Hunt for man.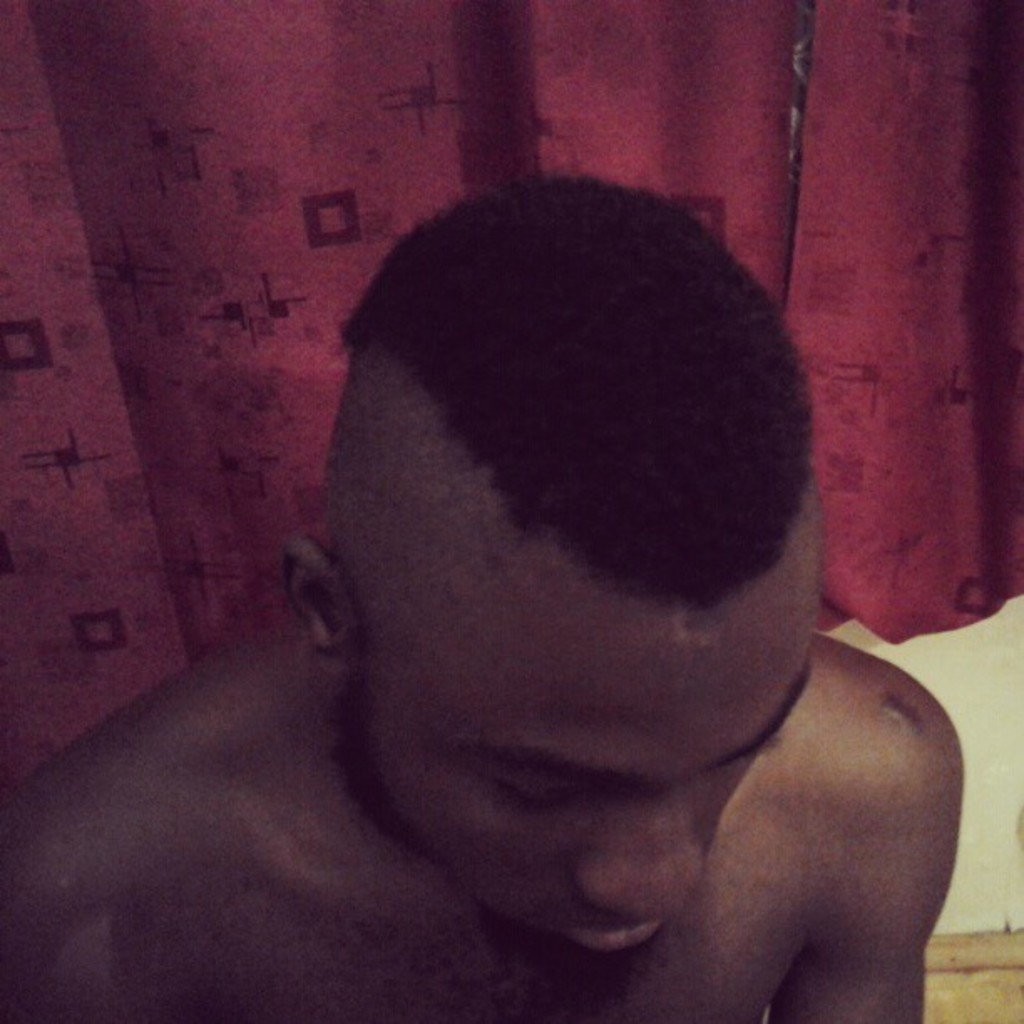
Hunted down at 13 179 1023 1012.
